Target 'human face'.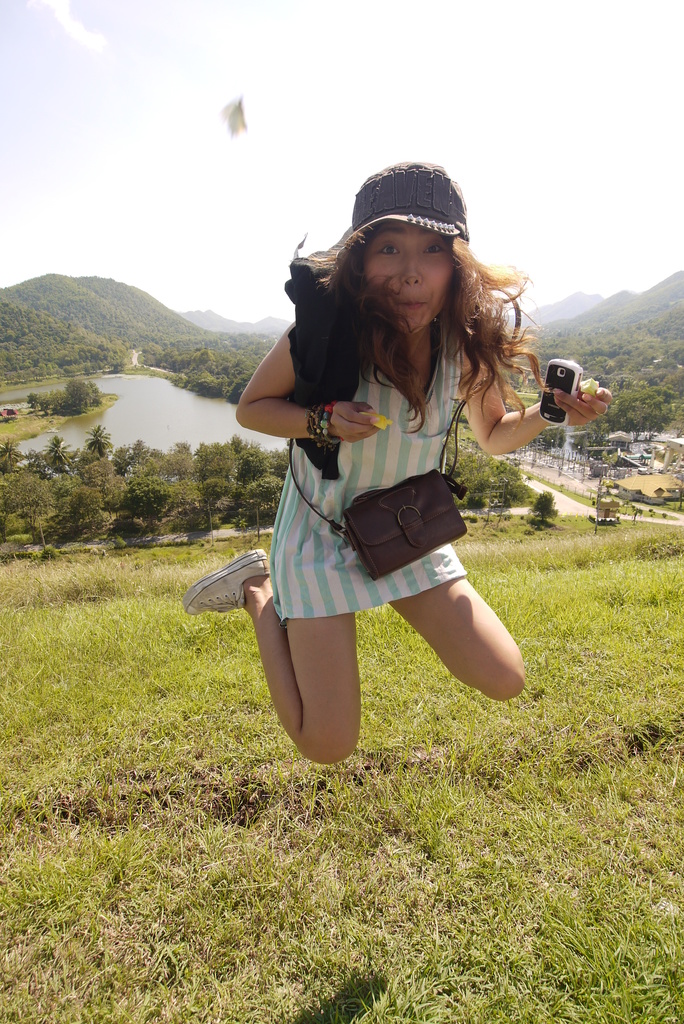
Target region: x1=370, y1=226, x2=459, y2=331.
